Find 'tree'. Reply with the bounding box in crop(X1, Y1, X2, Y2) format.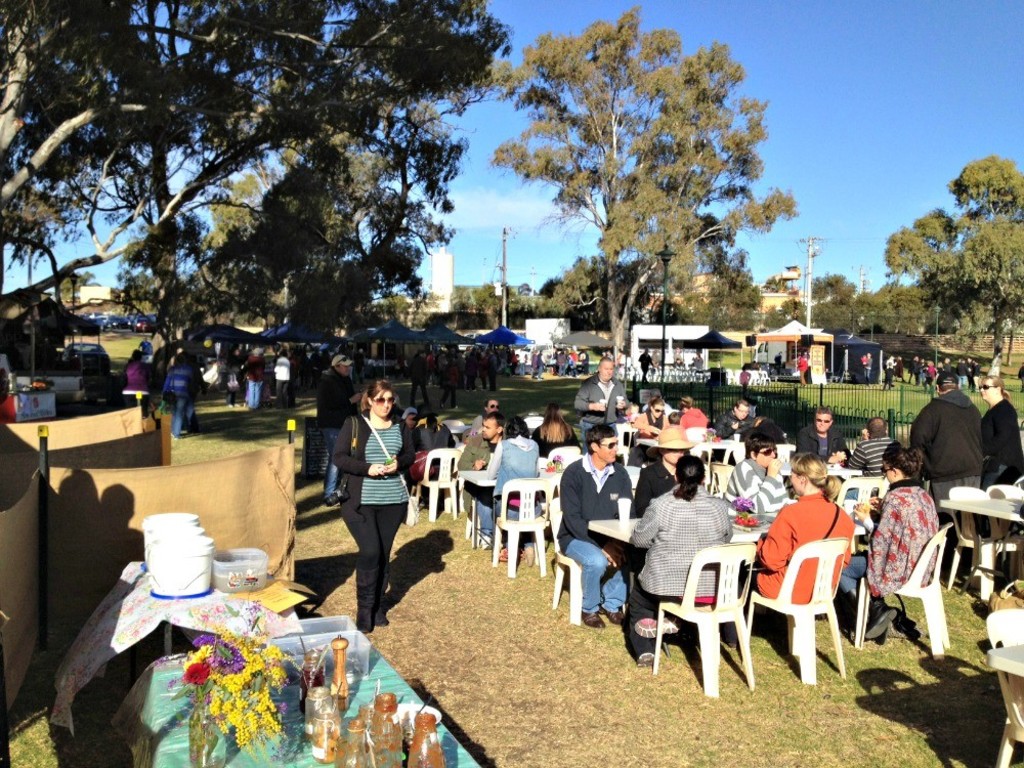
crop(48, 263, 96, 311).
